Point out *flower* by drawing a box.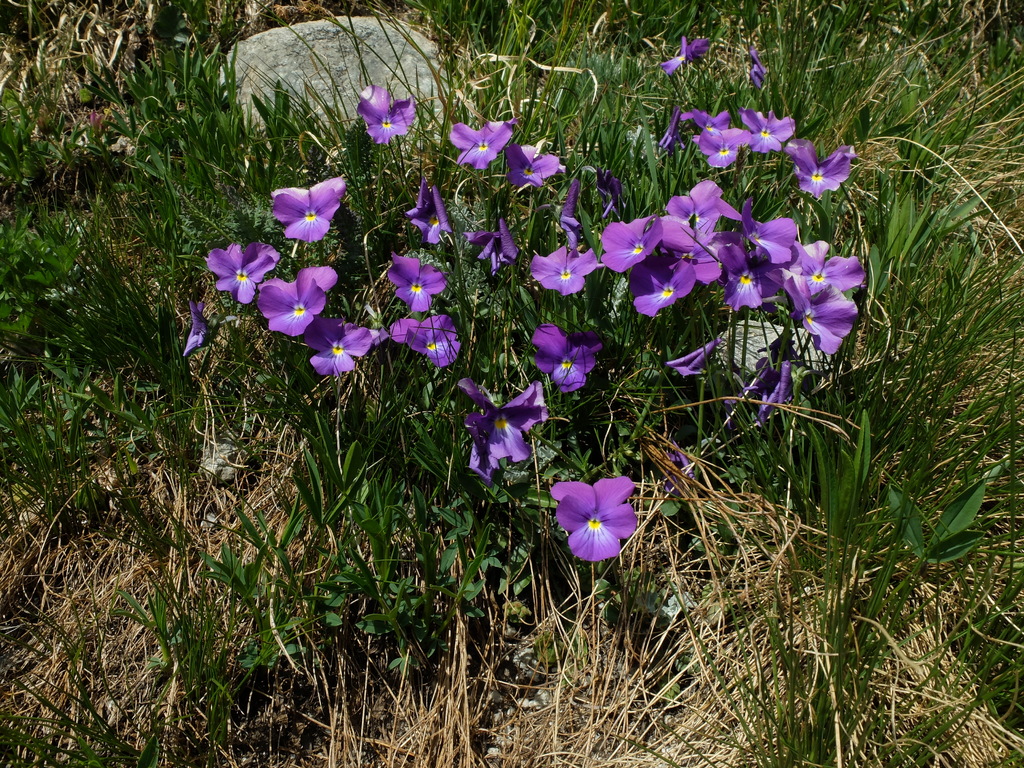
bbox=[502, 144, 559, 186].
